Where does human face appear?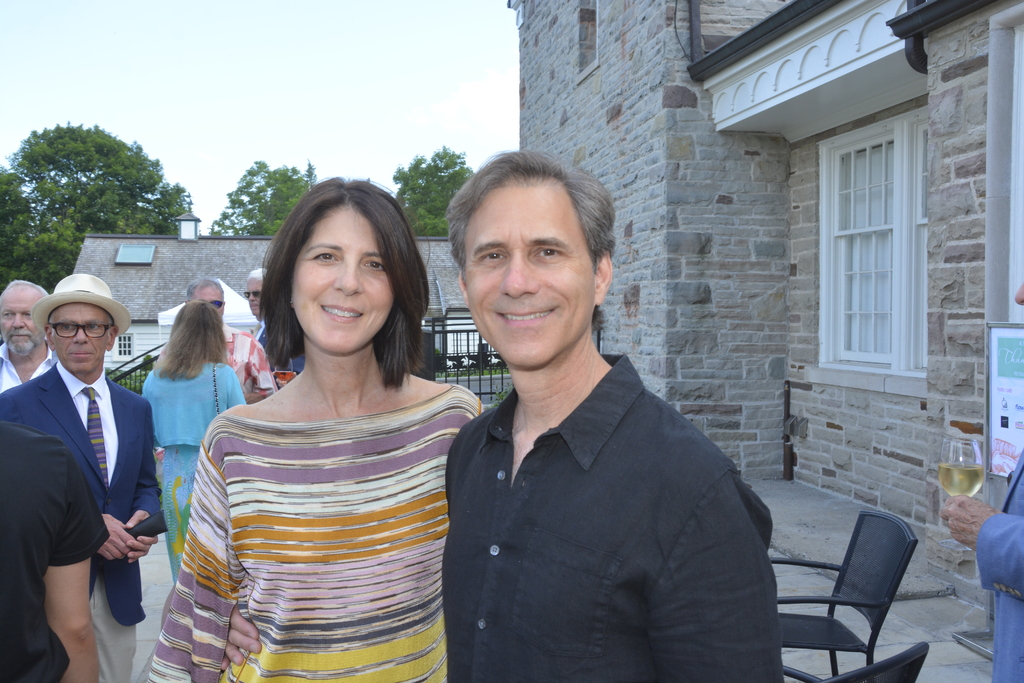
Appears at 246, 280, 263, 314.
